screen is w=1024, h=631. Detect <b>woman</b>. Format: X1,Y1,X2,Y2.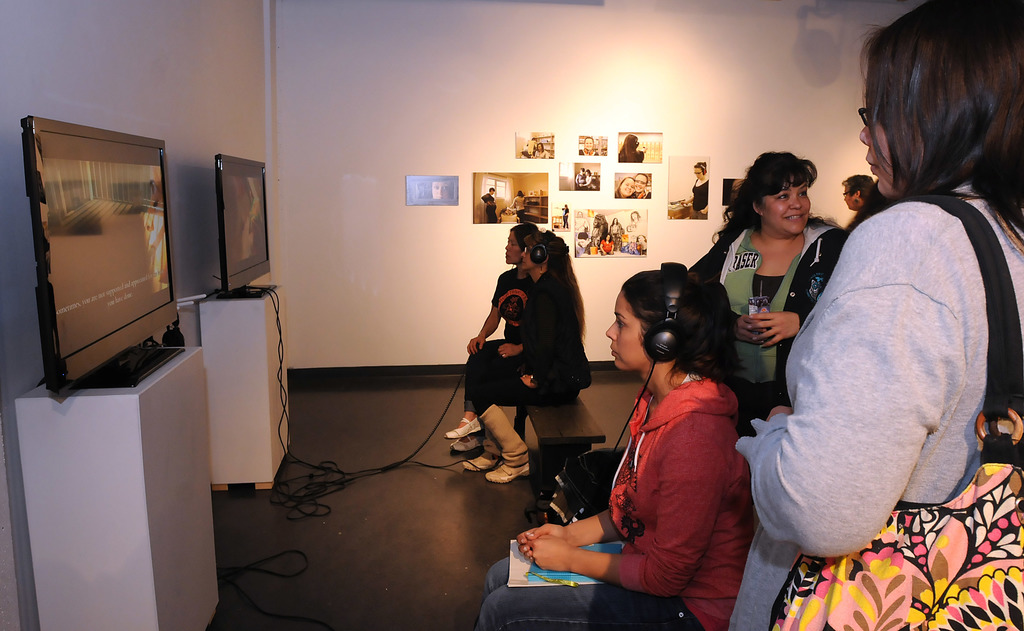
682,163,712,221.
